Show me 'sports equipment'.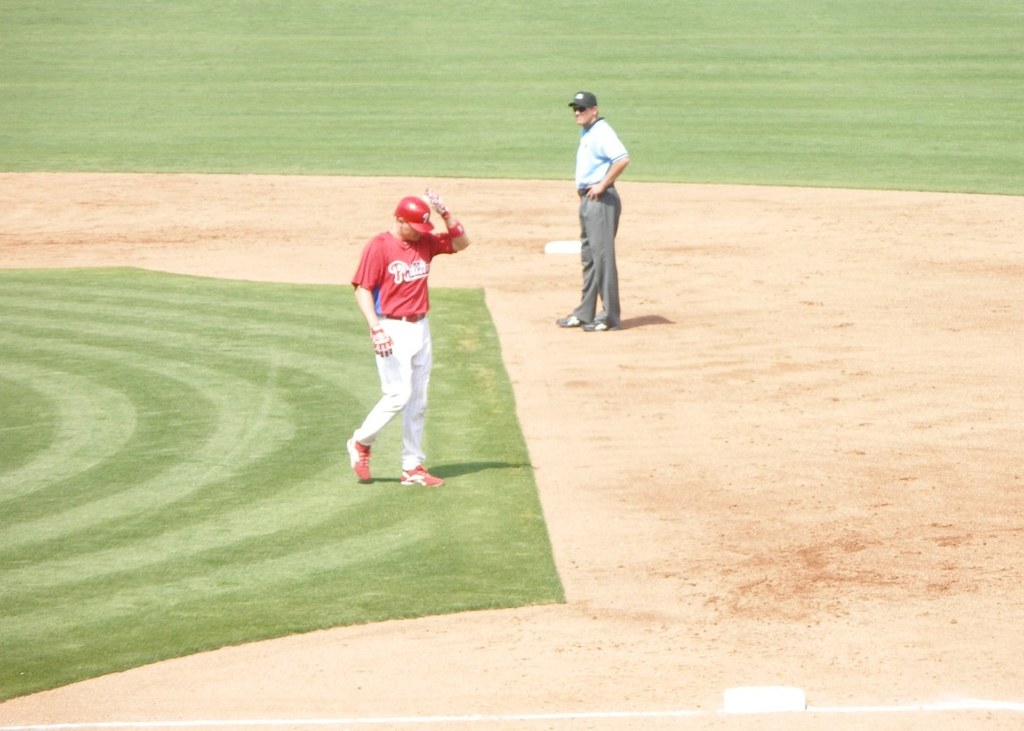
'sports equipment' is here: 391, 194, 437, 235.
